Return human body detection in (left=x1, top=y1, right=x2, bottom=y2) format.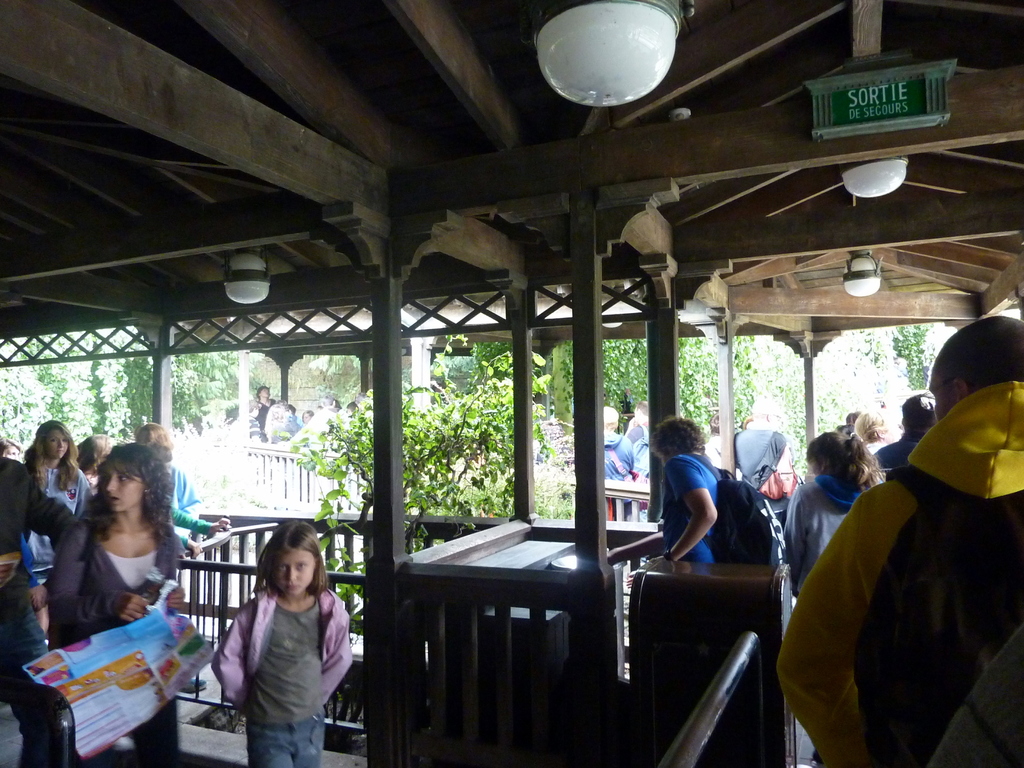
(left=219, top=515, right=355, bottom=767).
